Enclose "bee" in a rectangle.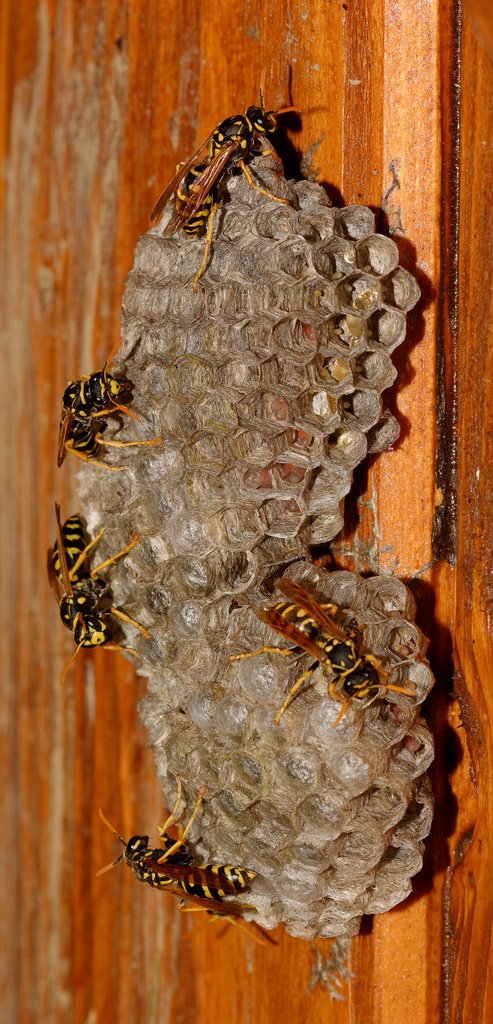
detection(37, 342, 165, 479).
